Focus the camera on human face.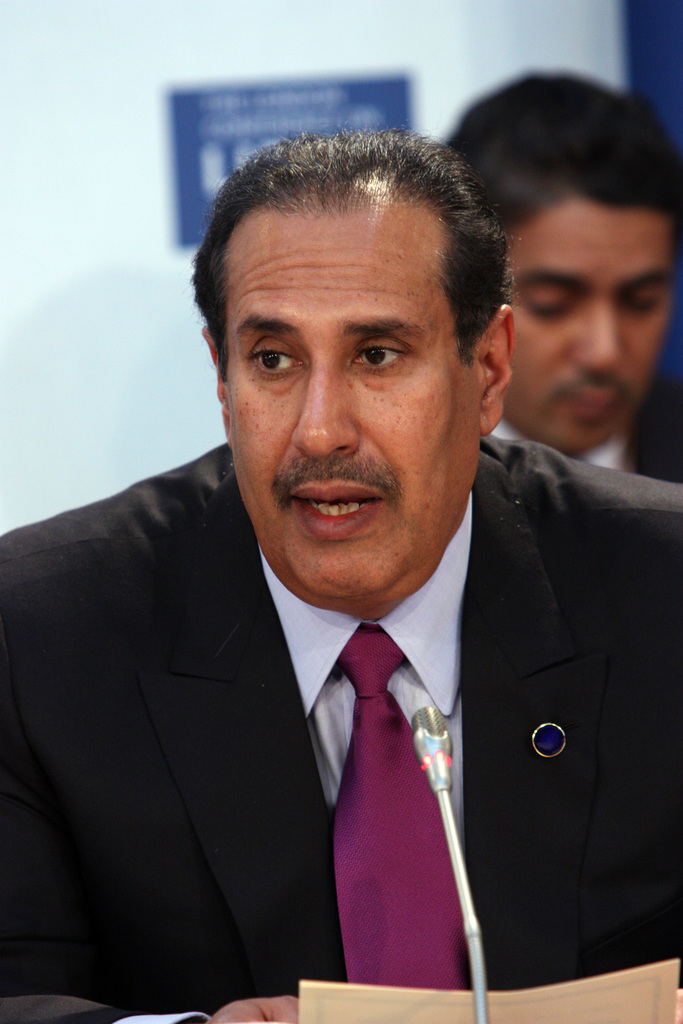
Focus region: 226 206 475 580.
